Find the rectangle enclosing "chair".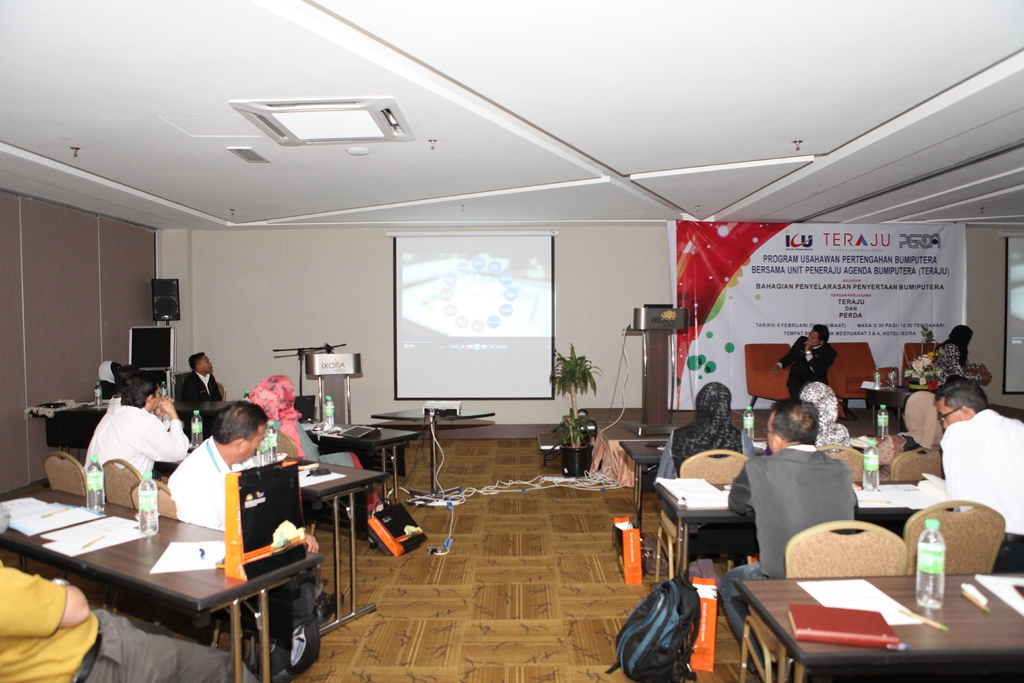
box(740, 520, 908, 682).
